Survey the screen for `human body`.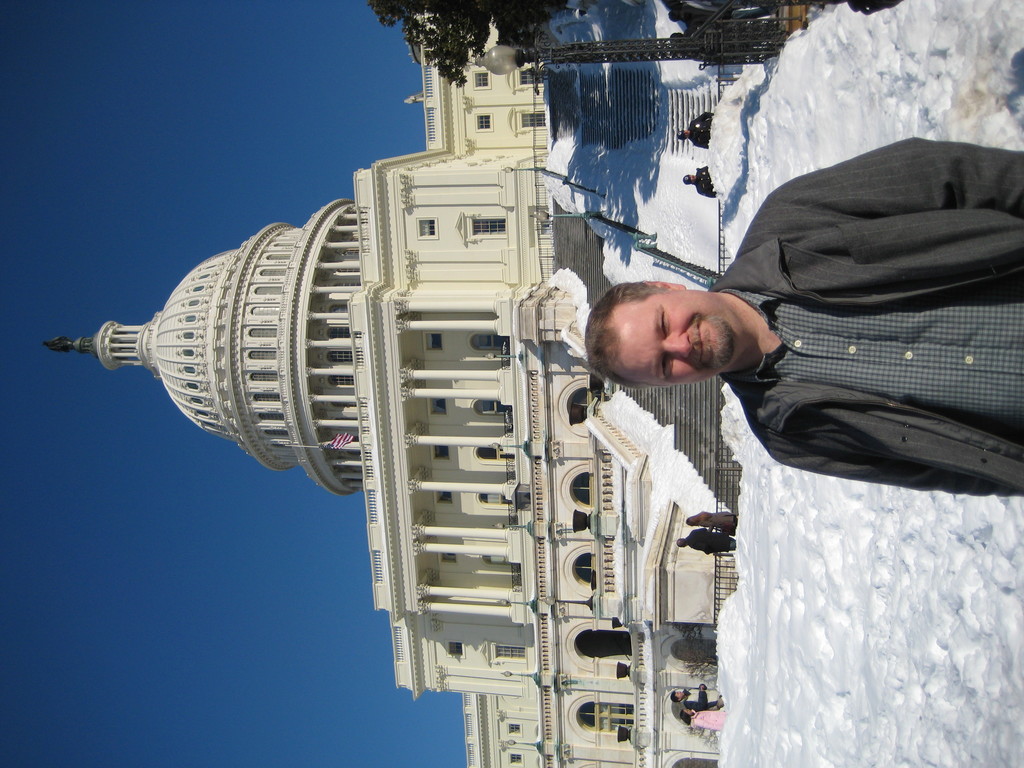
Survey found: pyautogui.locateOnScreen(684, 166, 721, 198).
